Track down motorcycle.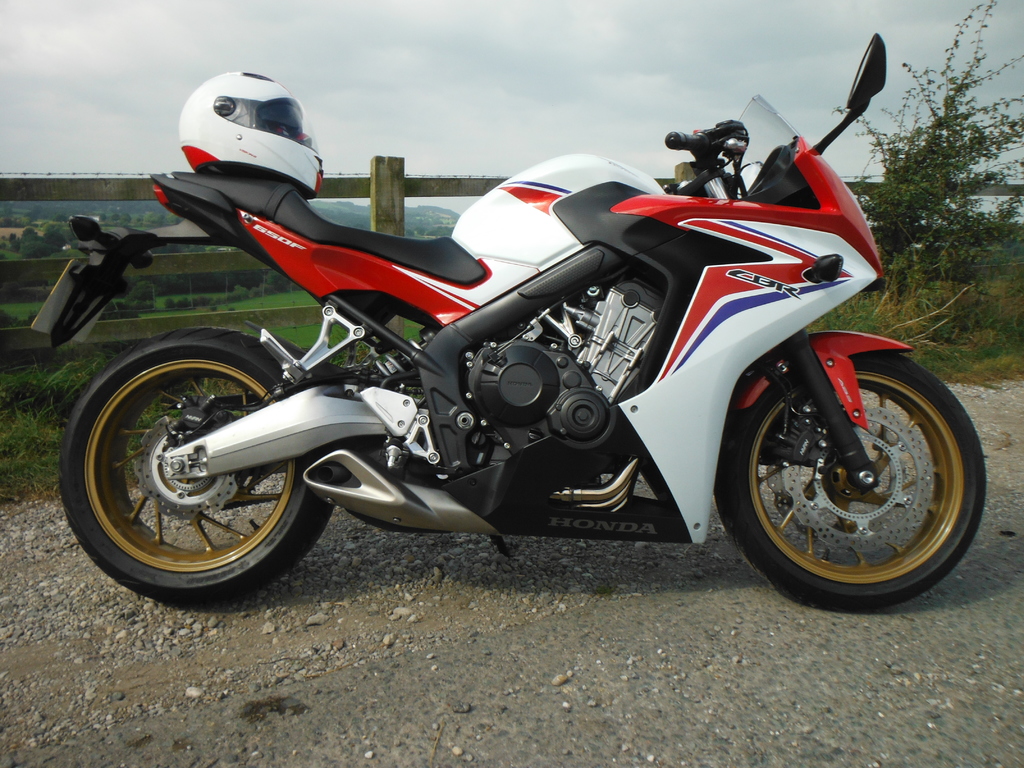
Tracked to 79:77:985:618.
